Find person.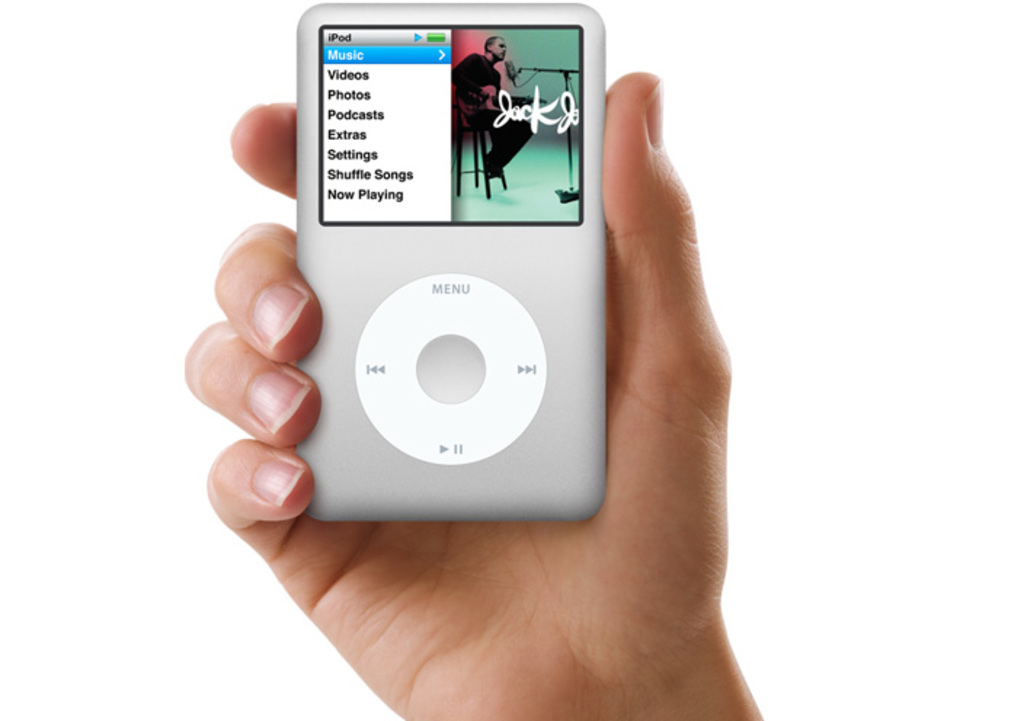
183 73 767 720.
